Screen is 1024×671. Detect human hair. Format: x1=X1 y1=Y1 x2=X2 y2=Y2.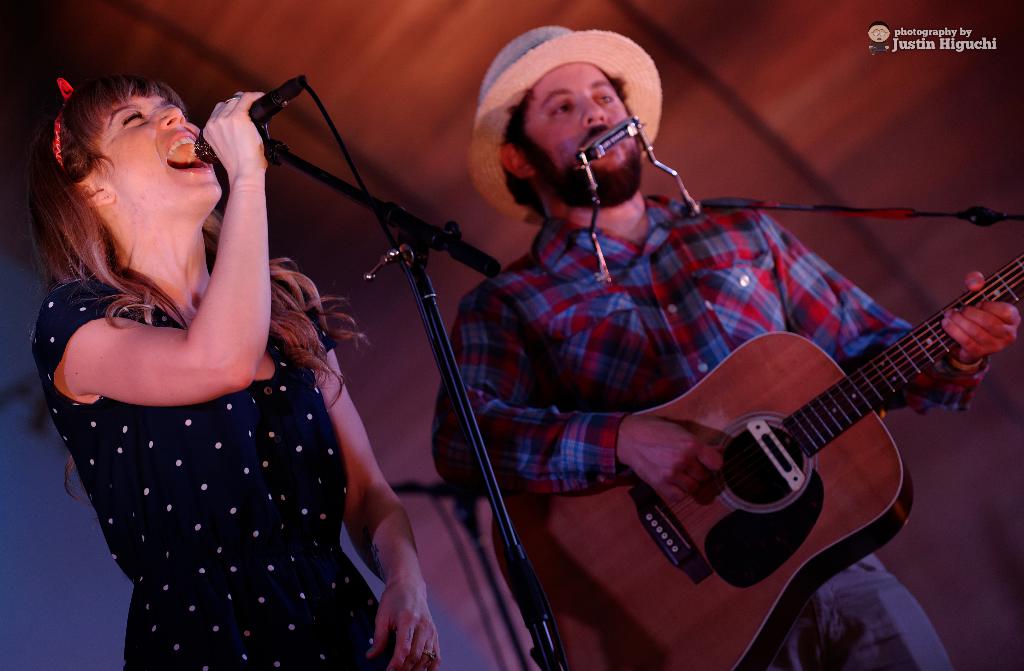
x1=28 y1=67 x2=358 y2=511.
